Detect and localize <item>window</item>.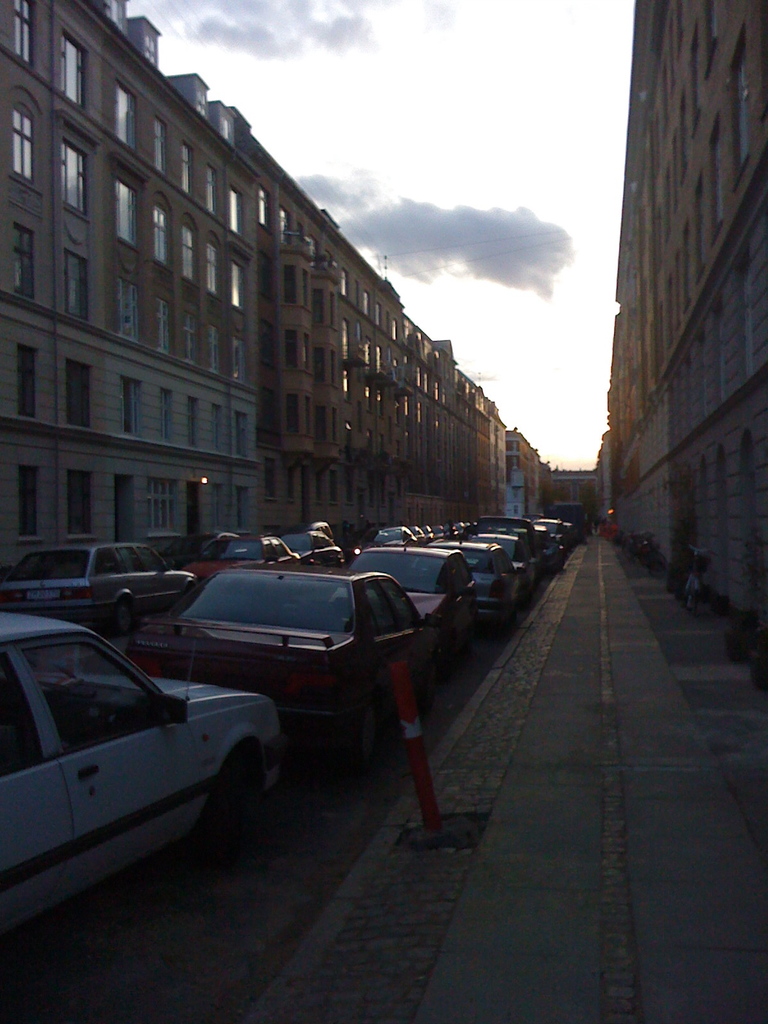
Localized at {"left": 180, "top": 145, "right": 193, "bottom": 193}.
